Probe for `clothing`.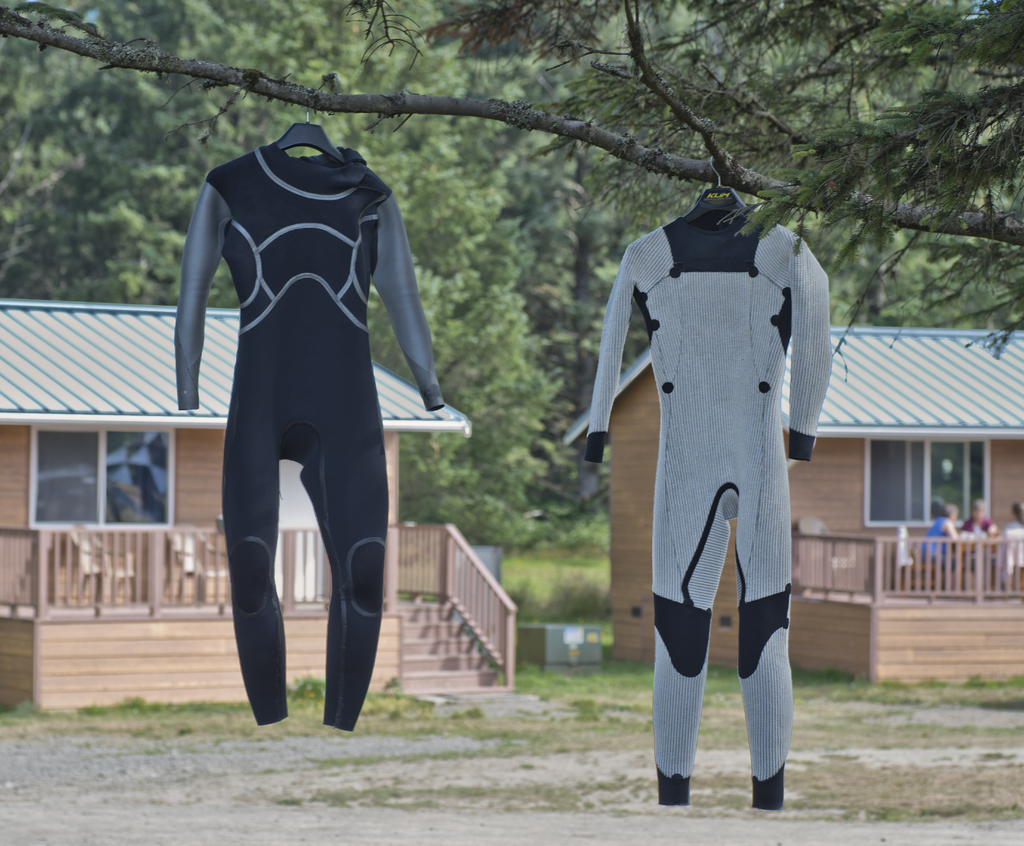
Probe result: rect(183, 90, 431, 680).
